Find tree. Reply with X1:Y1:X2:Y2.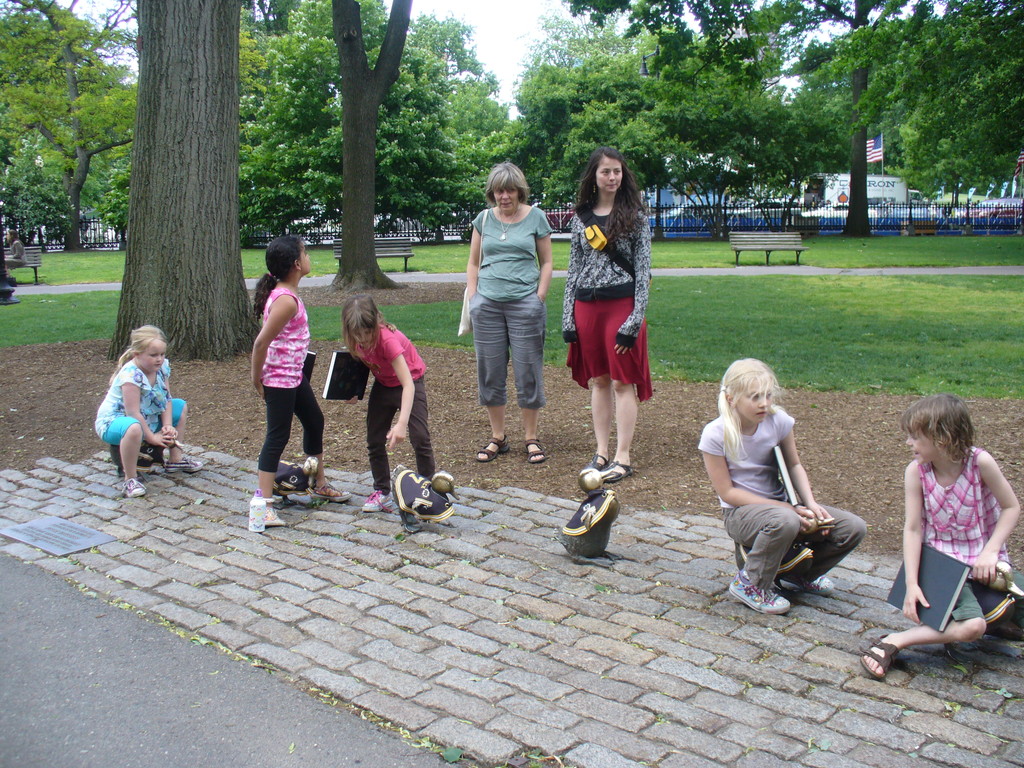
12:29:128:257.
